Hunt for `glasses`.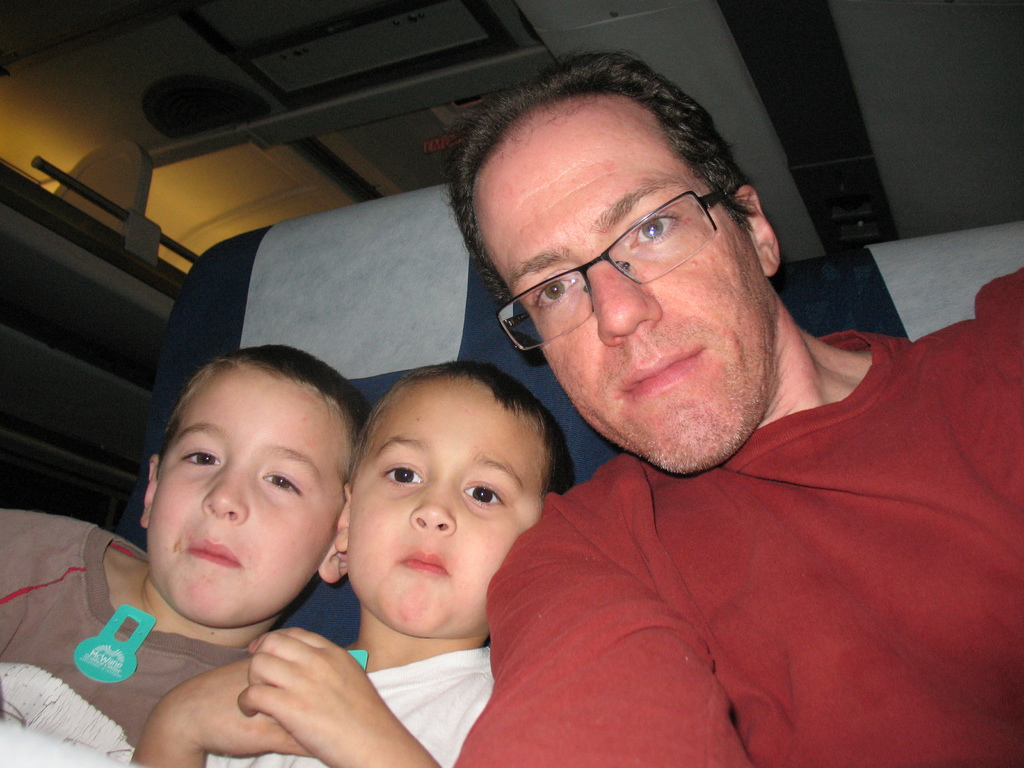
Hunted down at detection(495, 179, 748, 354).
